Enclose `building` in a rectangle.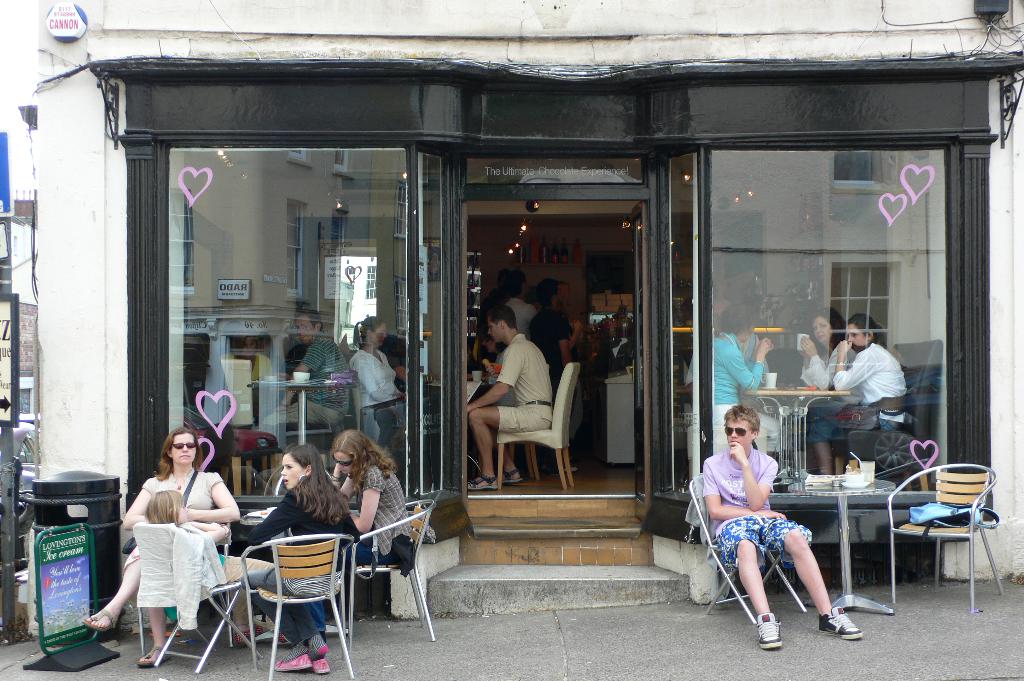
<box>32,0,1023,582</box>.
